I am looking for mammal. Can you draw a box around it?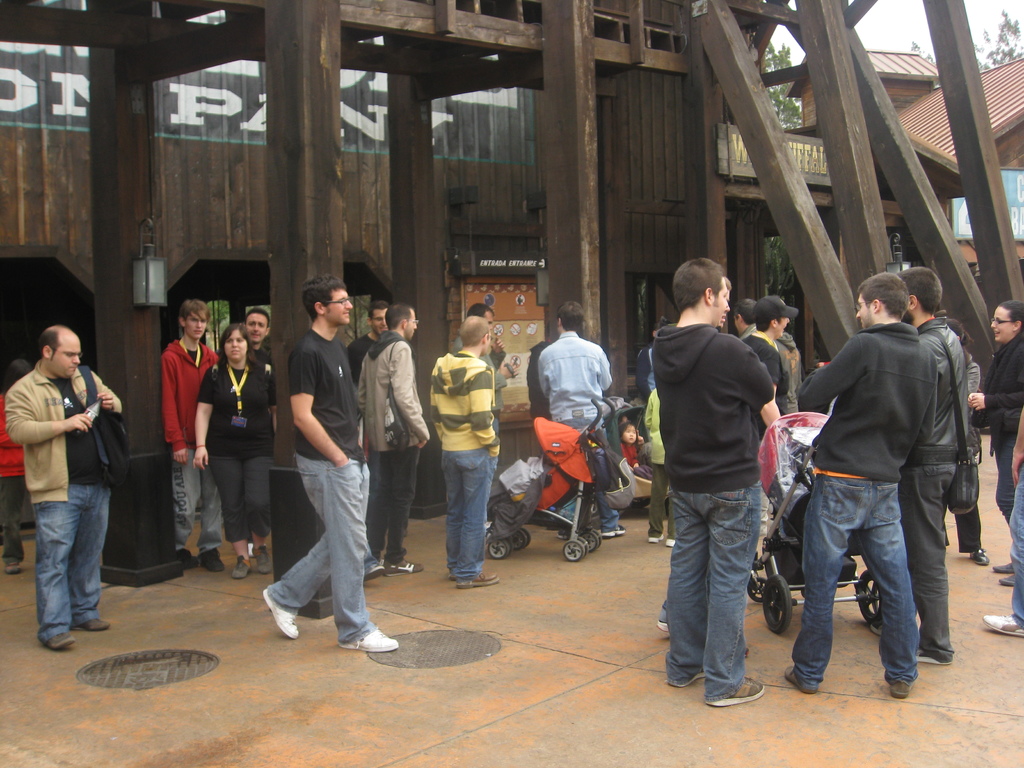
Sure, the bounding box is [0, 360, 27, 573].
